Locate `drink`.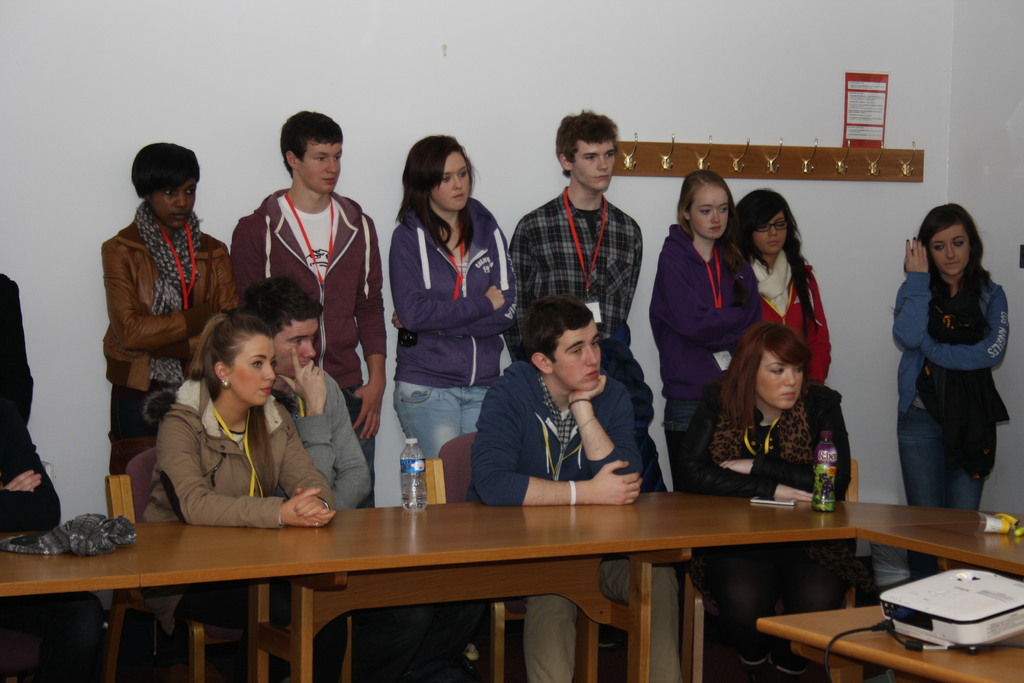
Bounding box: box=[399, 473, 426, 512].
